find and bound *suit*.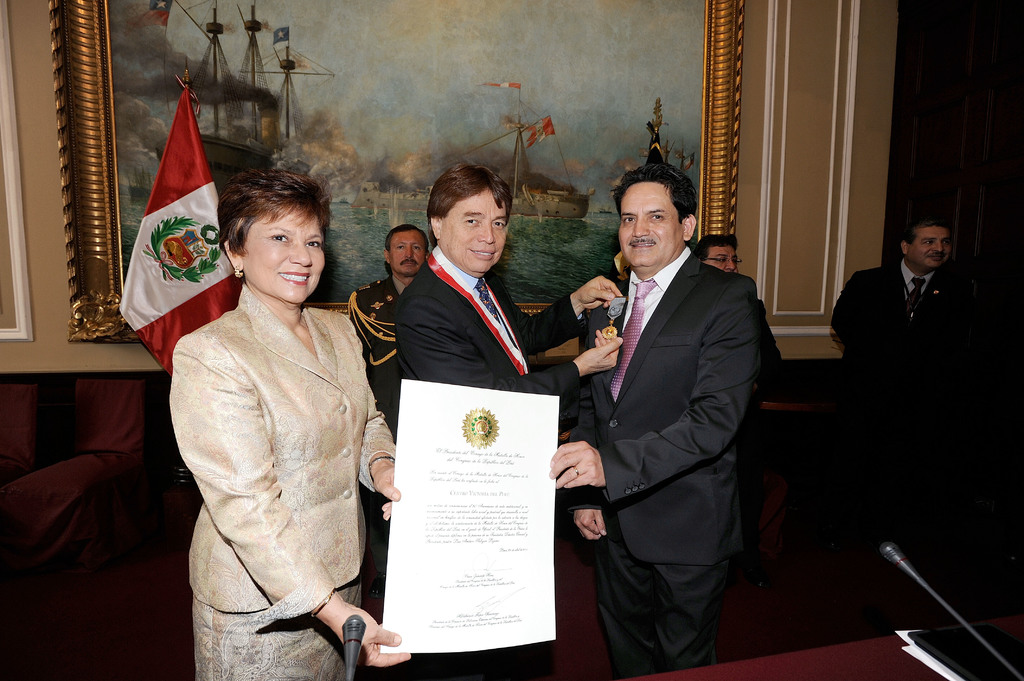
Bound: rect(741, 296, 783, 554).
